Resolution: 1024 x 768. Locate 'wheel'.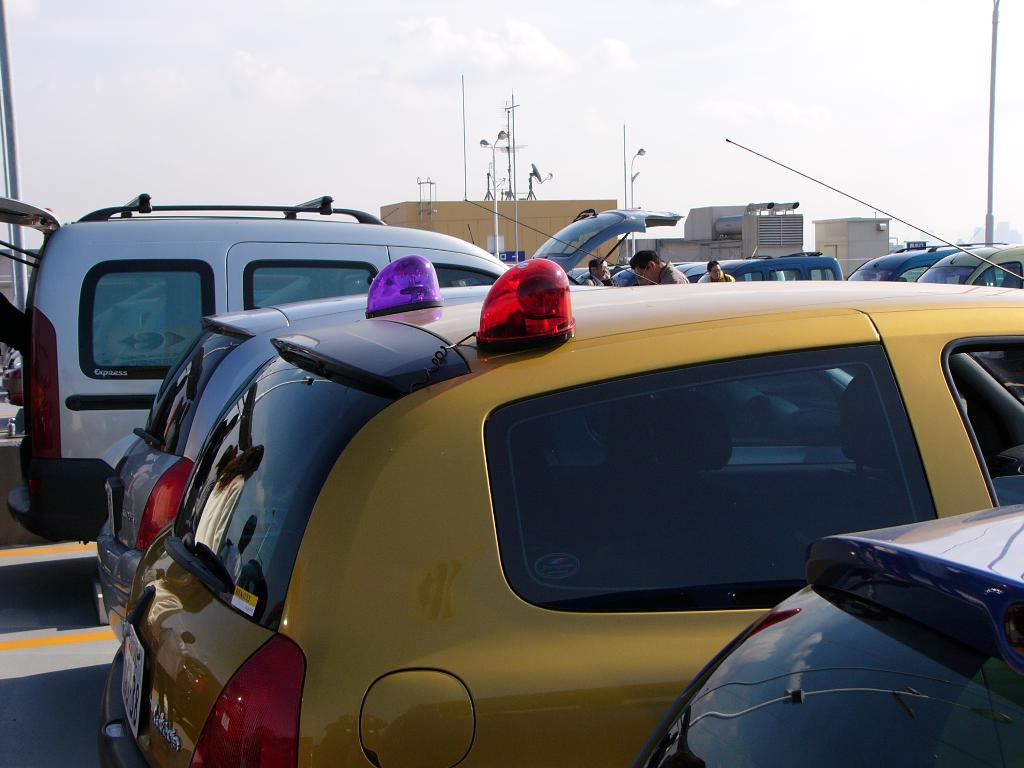
<bbox>96, 628, 144, 761</bbox>.
